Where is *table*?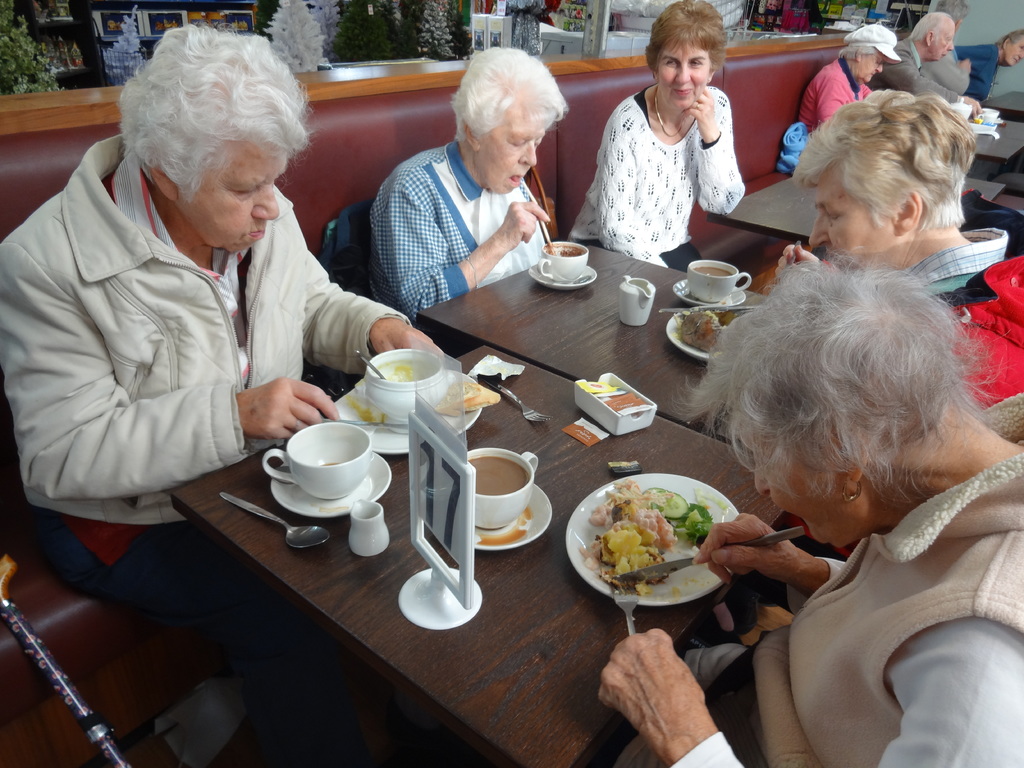
l=714, t=166, r=960, b=252.
